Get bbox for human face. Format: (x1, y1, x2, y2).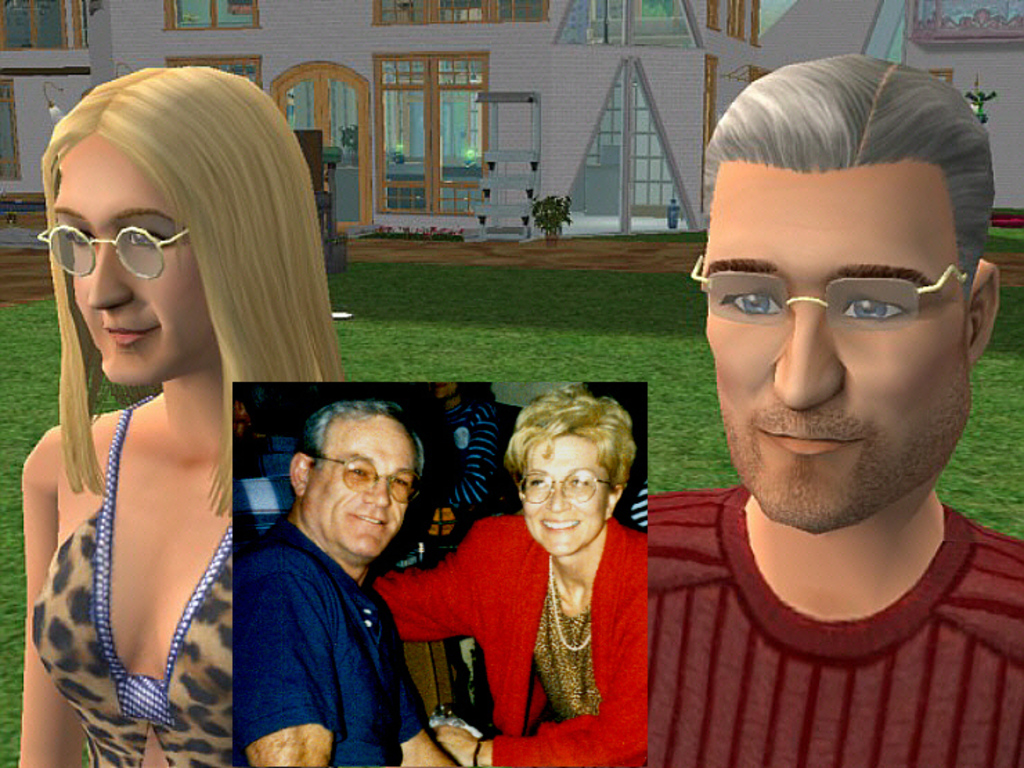
(700, 180, 938, 531).
